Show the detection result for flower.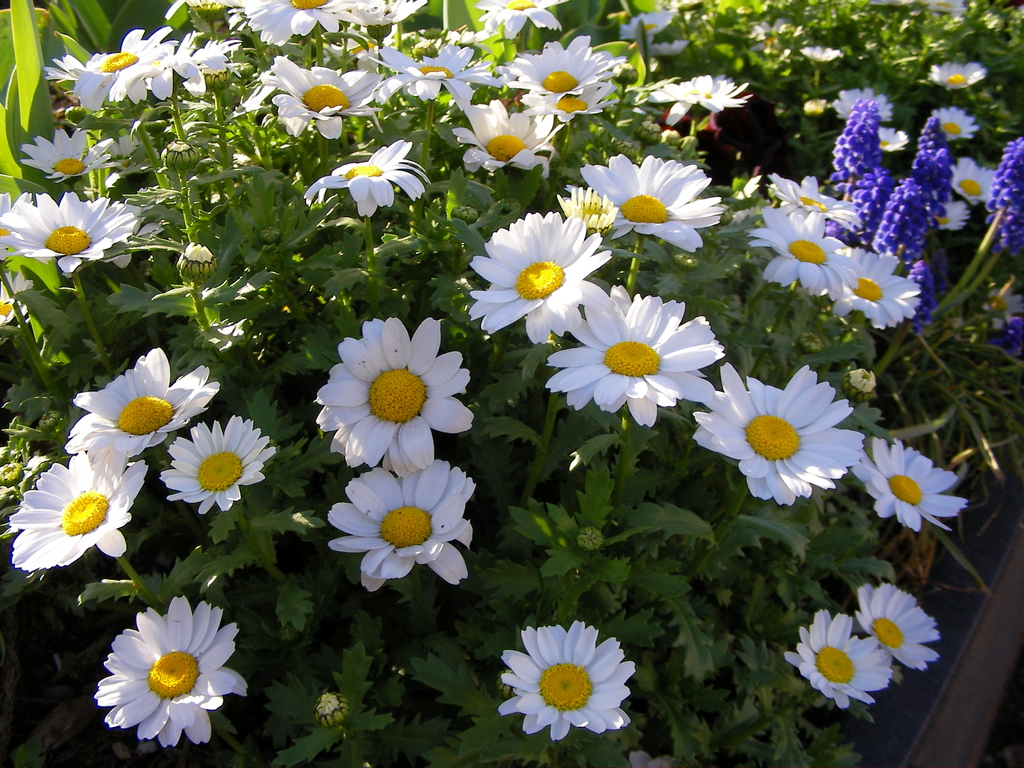
[0,191,34,290].
